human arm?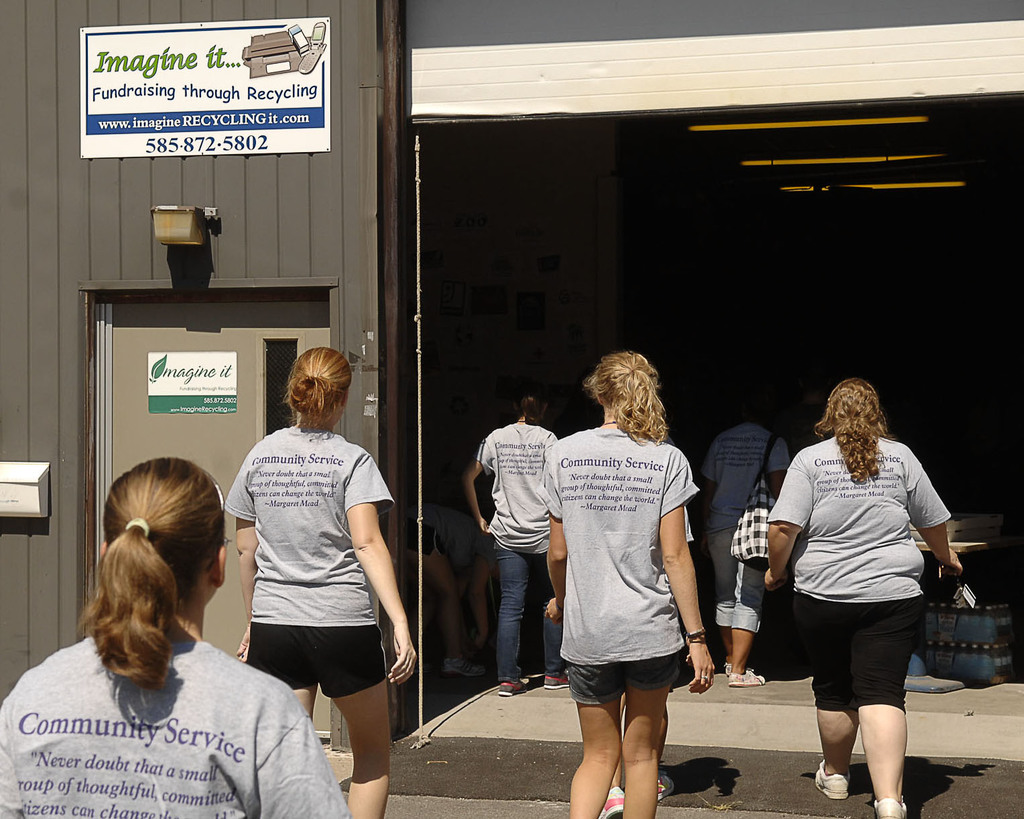
656, 440, 720, 692
